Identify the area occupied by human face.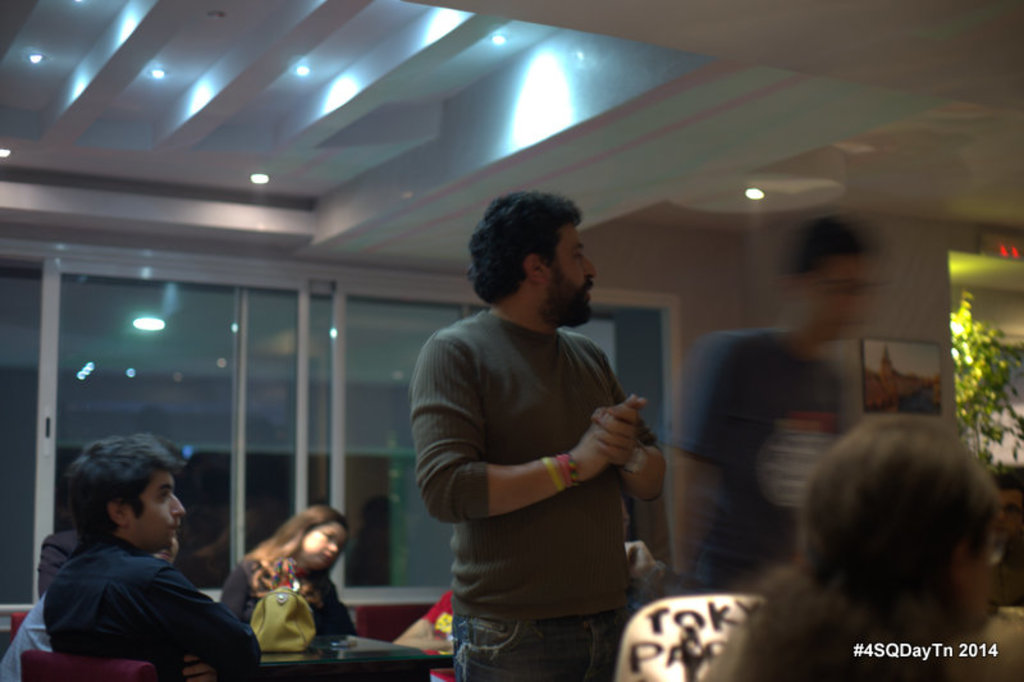
Area: <box>294,519,361,572</box>.
